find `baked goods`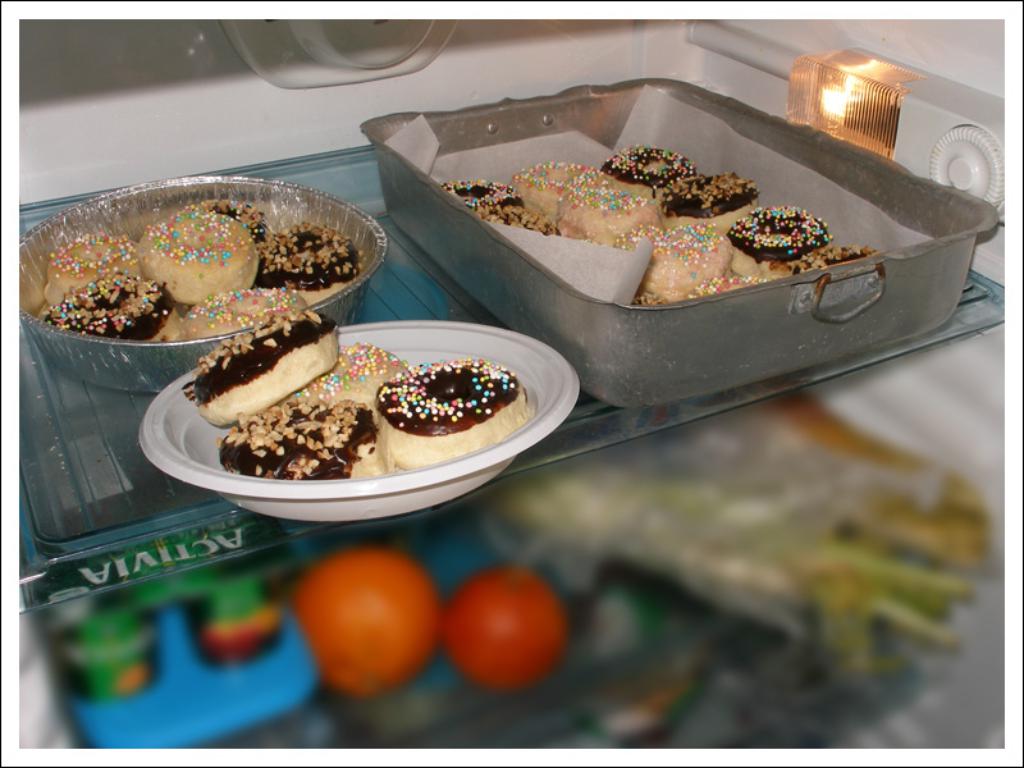
<region>182, 307, 338, 428</region>
